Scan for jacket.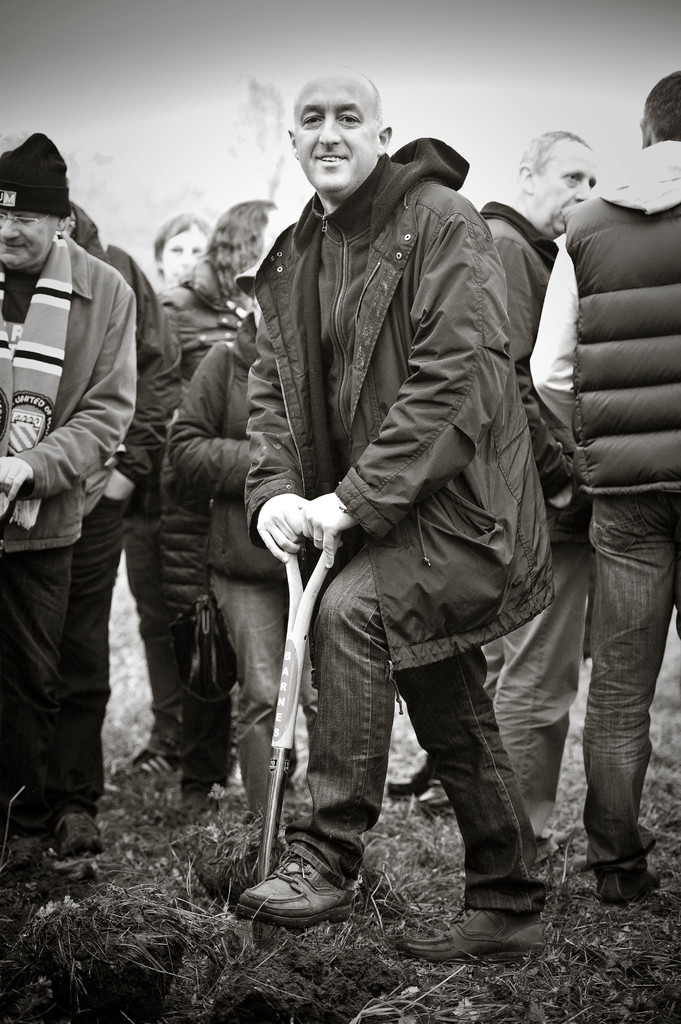
Scan result: {"x1": 60, "y1": 200, "x2": 186, "y2": 522}.
